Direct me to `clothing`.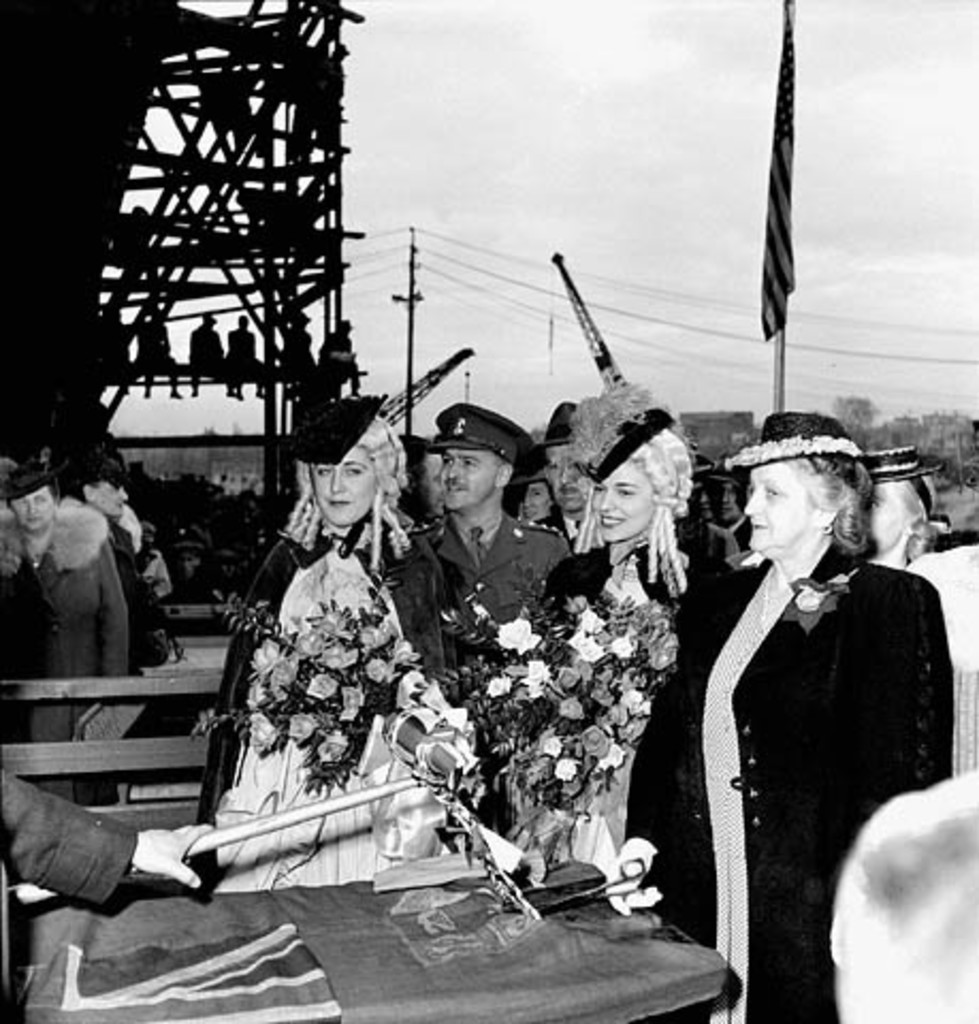
Direction: region(431, 512, 616, 830).
